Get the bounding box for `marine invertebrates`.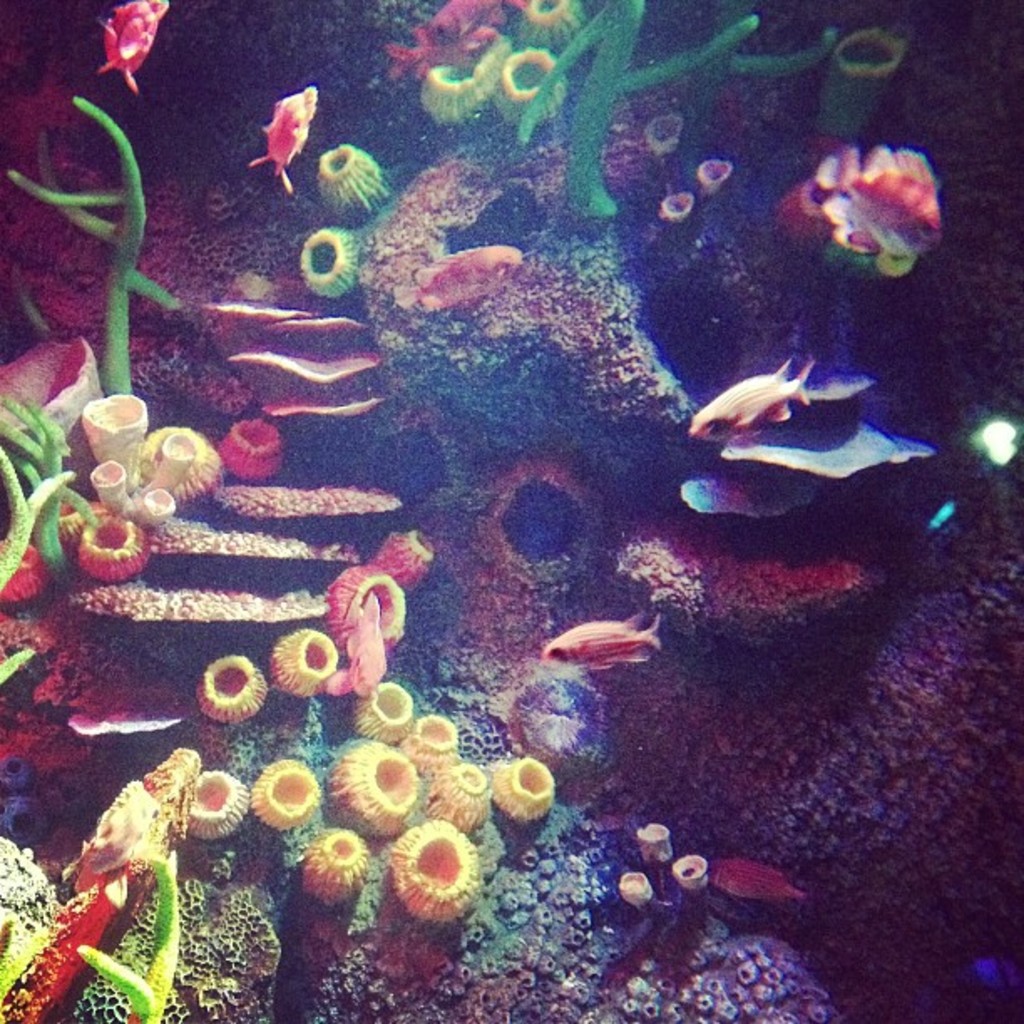
left=67, top=571, right=333, bottom=644.
